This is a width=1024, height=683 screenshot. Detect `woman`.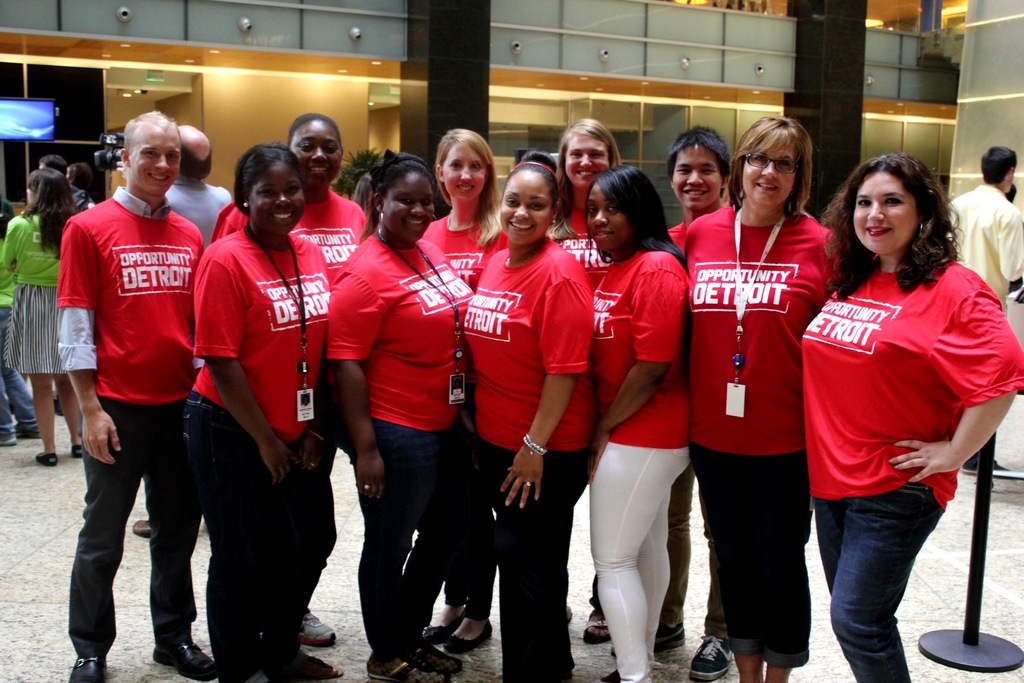
BBox(421, 127, 520, 654).
